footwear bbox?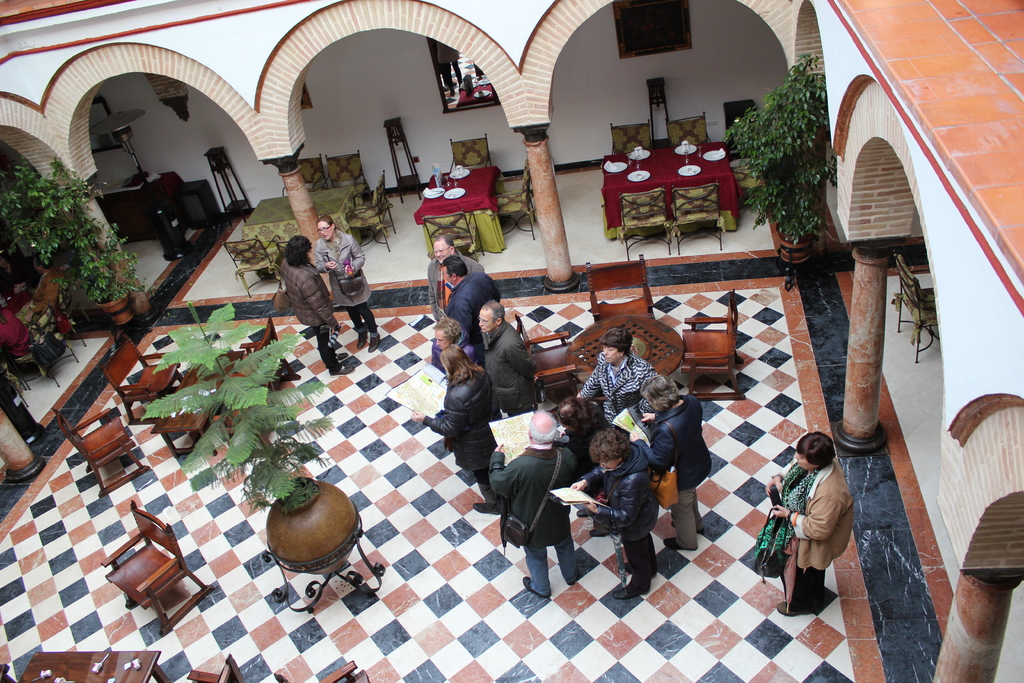
[616,561,634,574]
